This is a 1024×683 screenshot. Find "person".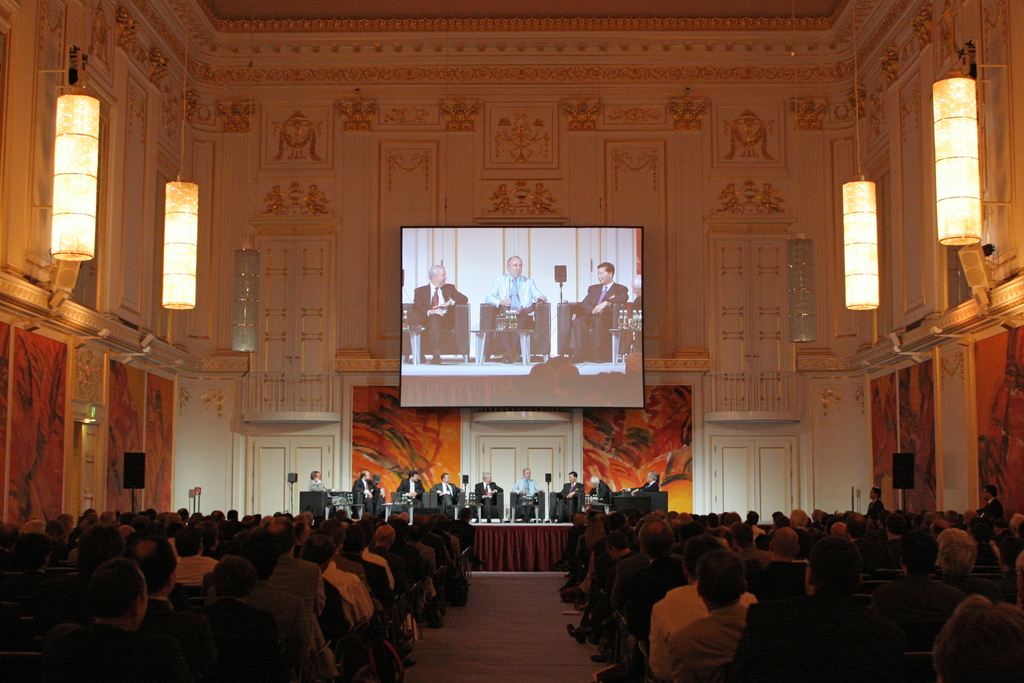
Bounding box: {"left": 394, "top": 469, "right": 429, "bottom": 513}.
